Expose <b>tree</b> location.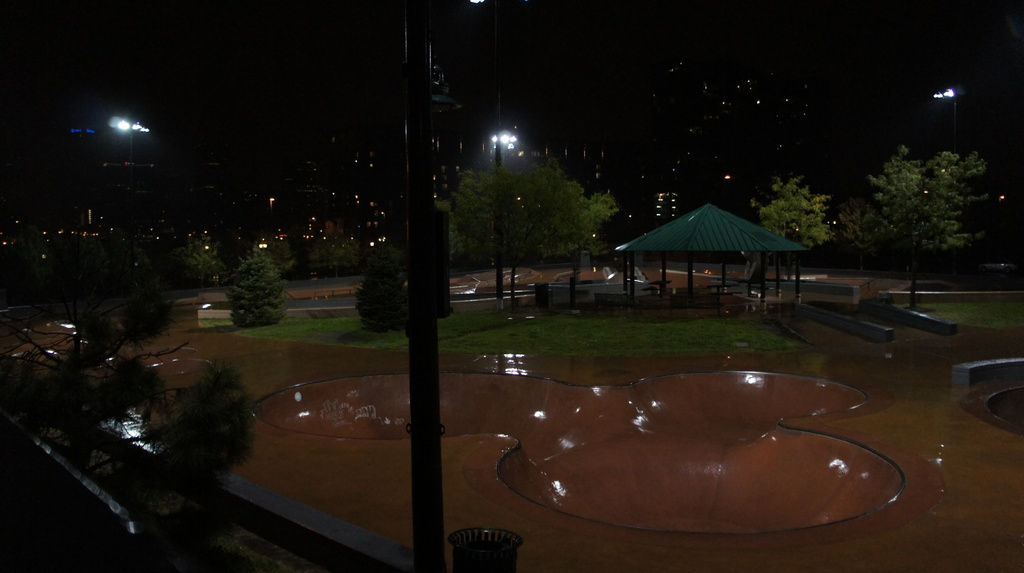
Exposed at (0,245,173,572).
